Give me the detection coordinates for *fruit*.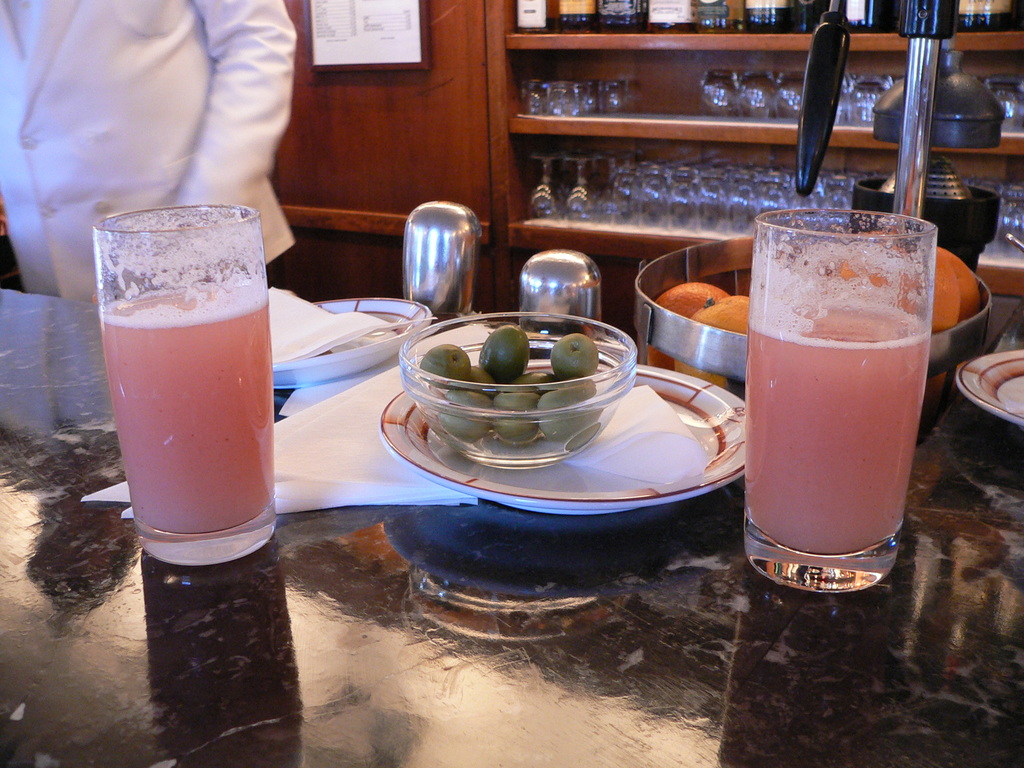
Rect(964, 264, 981, 323).
